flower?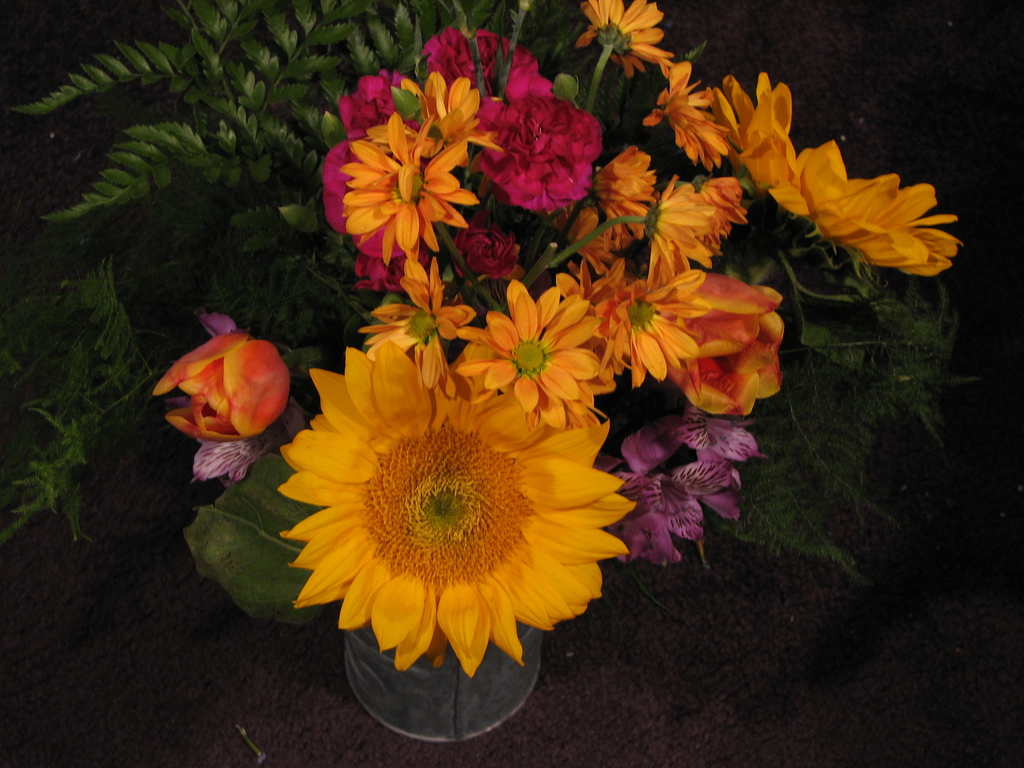
x1=452 y1=273 x2=605 y2=435
